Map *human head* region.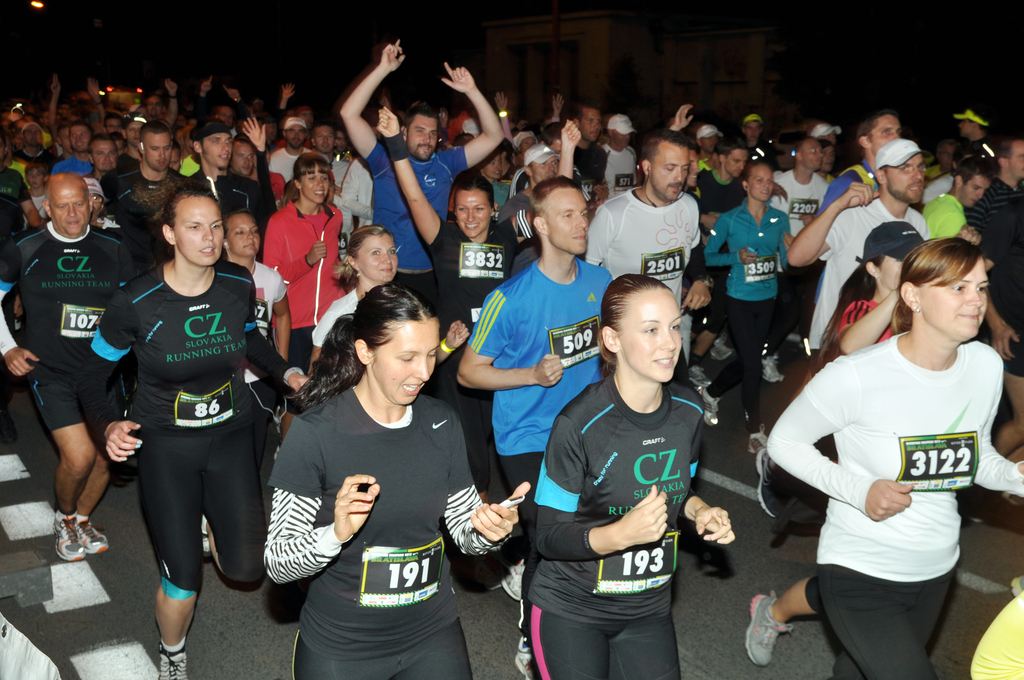
Mapped to 953:161:992:206.
